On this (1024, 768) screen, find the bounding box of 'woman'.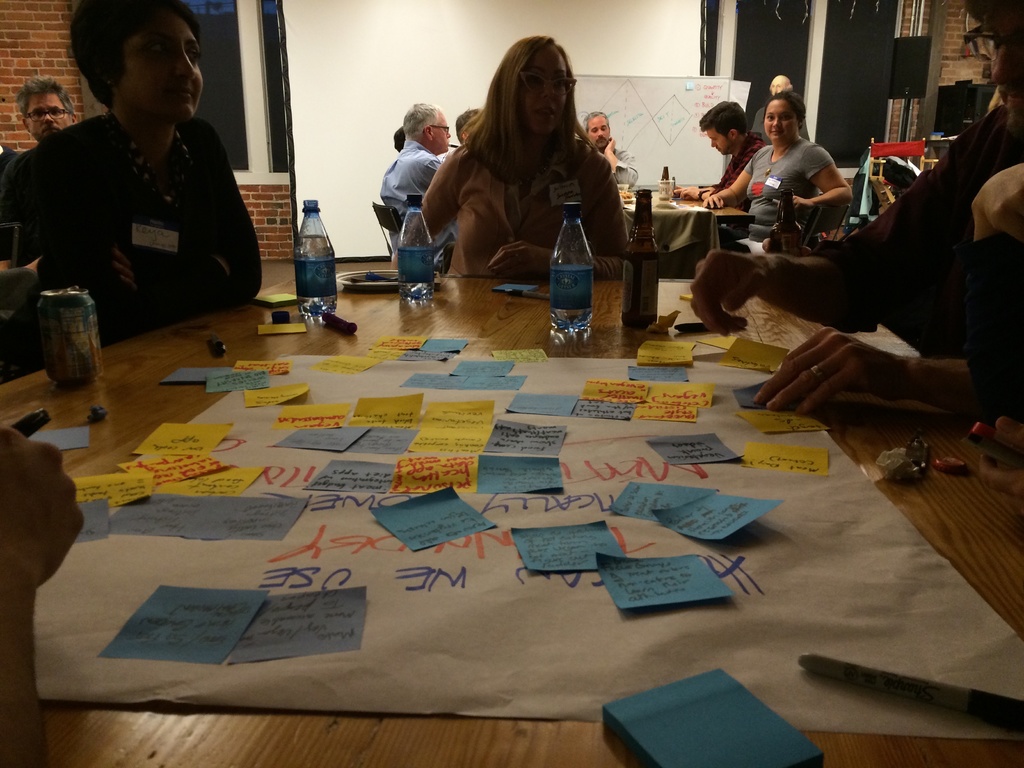
Bounding box: (left=0, top=3, right=260, bottom=339).
